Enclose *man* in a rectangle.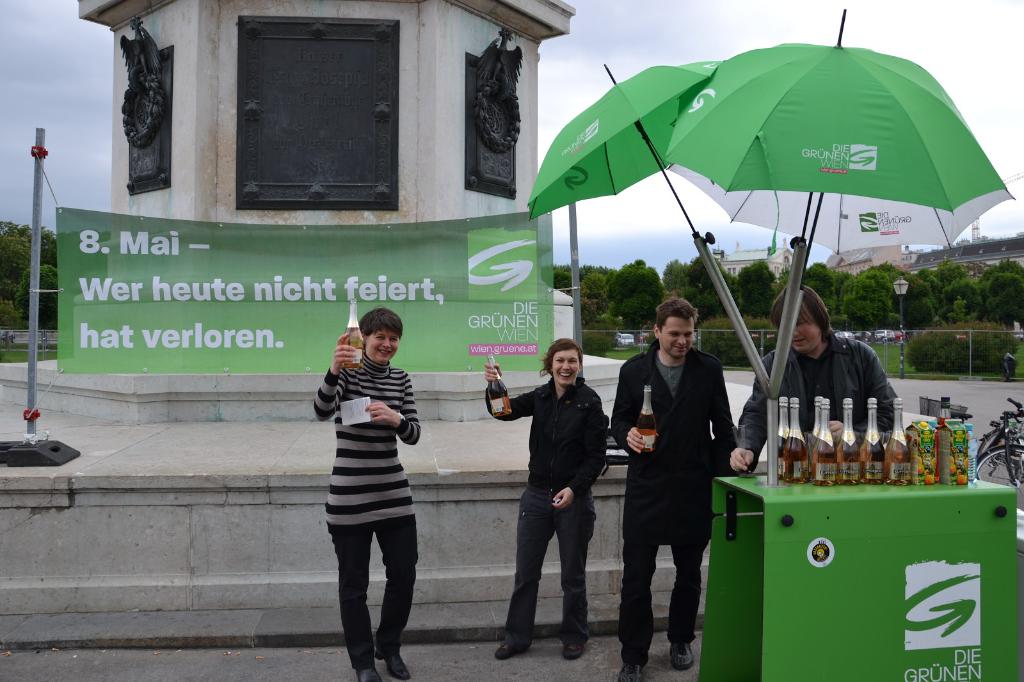
select_region(721, 283, 899, 474).
